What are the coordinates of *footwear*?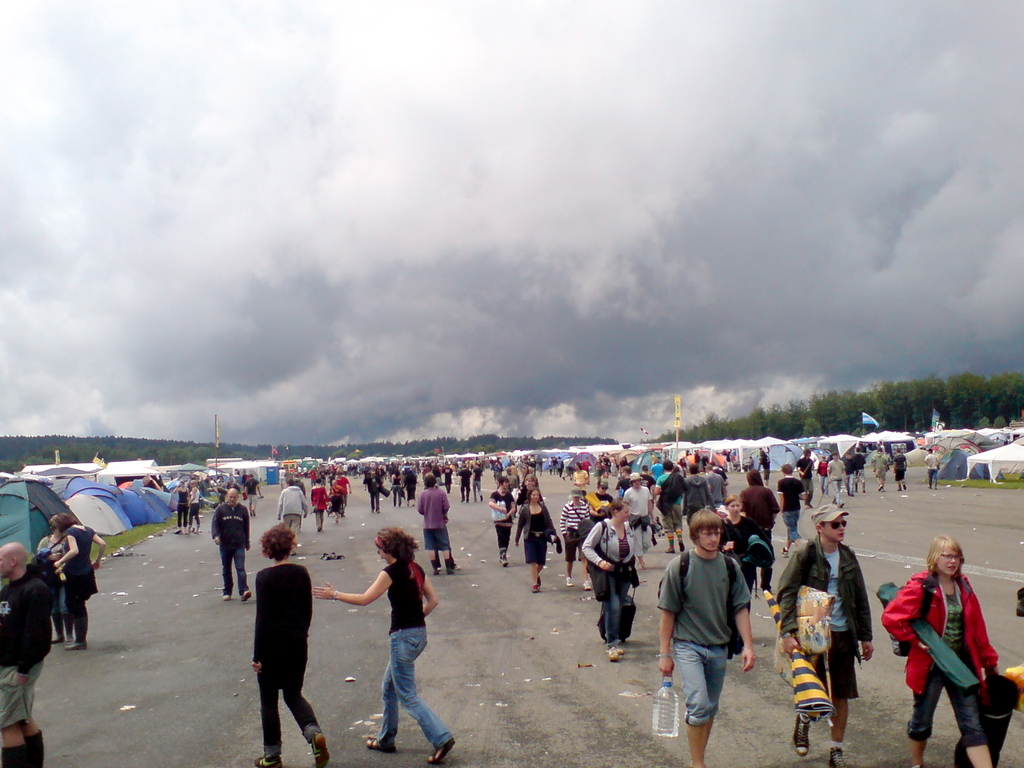
crop(225, 594, 231, 600).
